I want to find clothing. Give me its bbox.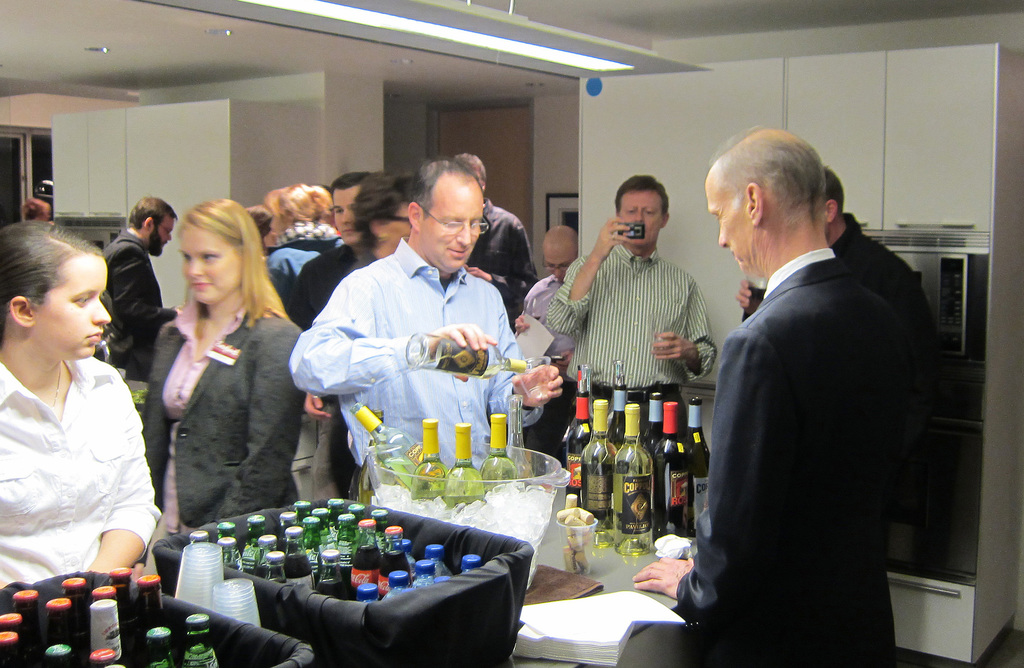
l=523, t=273, r=585, b=459.
